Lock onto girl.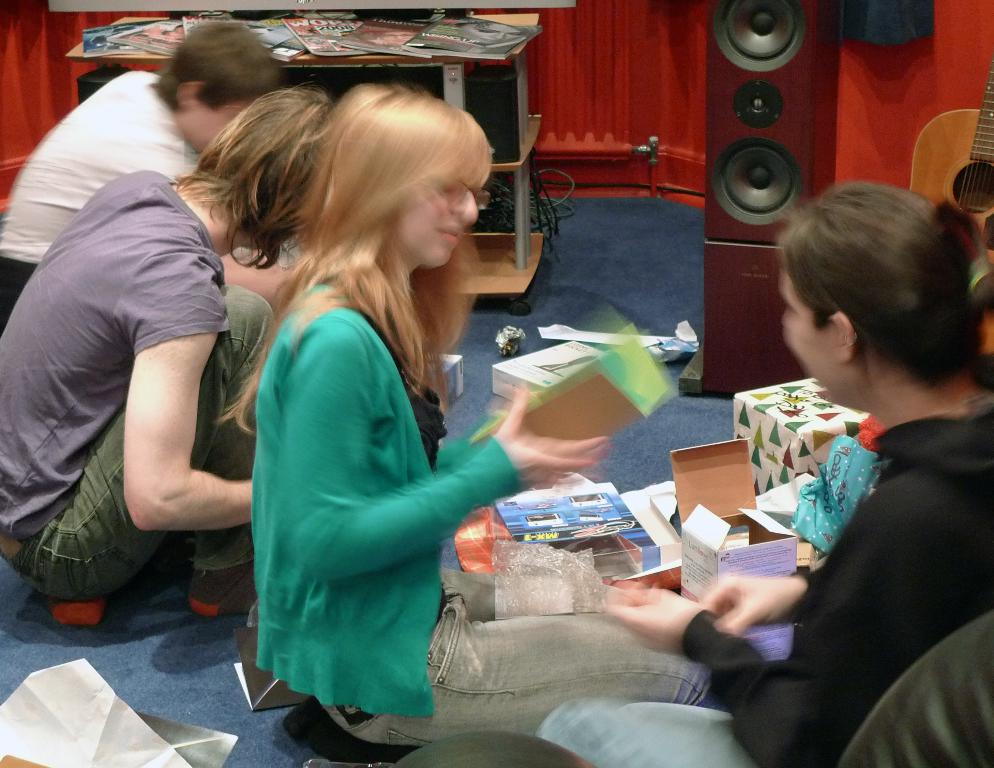
Locked: [536, 180, 993, 767].
